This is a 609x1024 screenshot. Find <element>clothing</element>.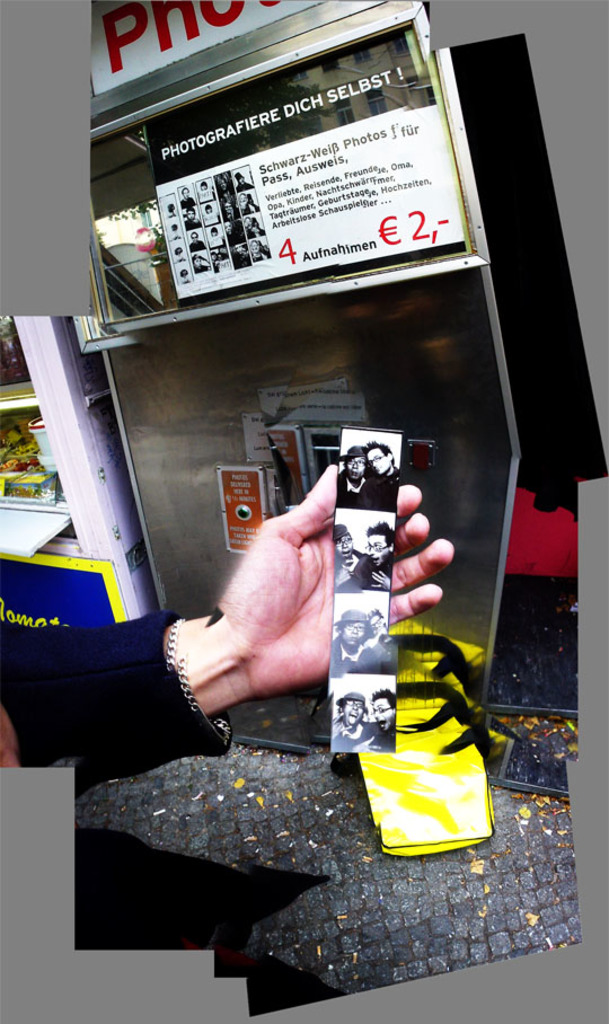
Bounding box: detection(335, 558, 368, 592).
